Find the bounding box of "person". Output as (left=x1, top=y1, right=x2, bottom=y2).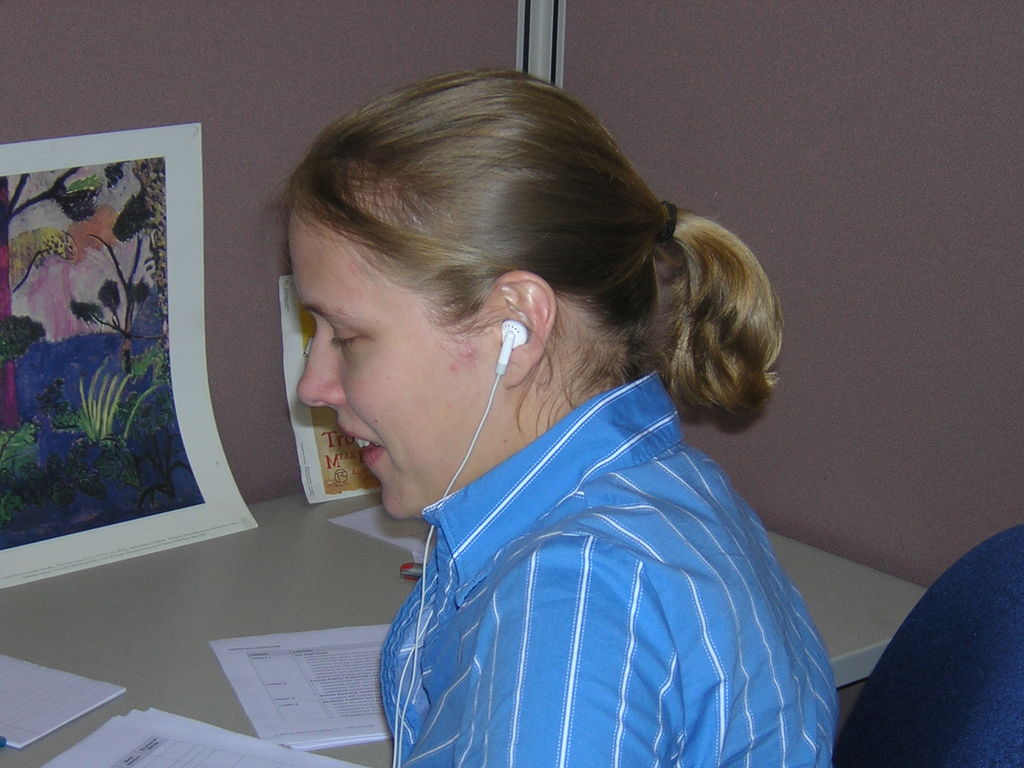
(left=184, top=64, right=844, bottom=767).
